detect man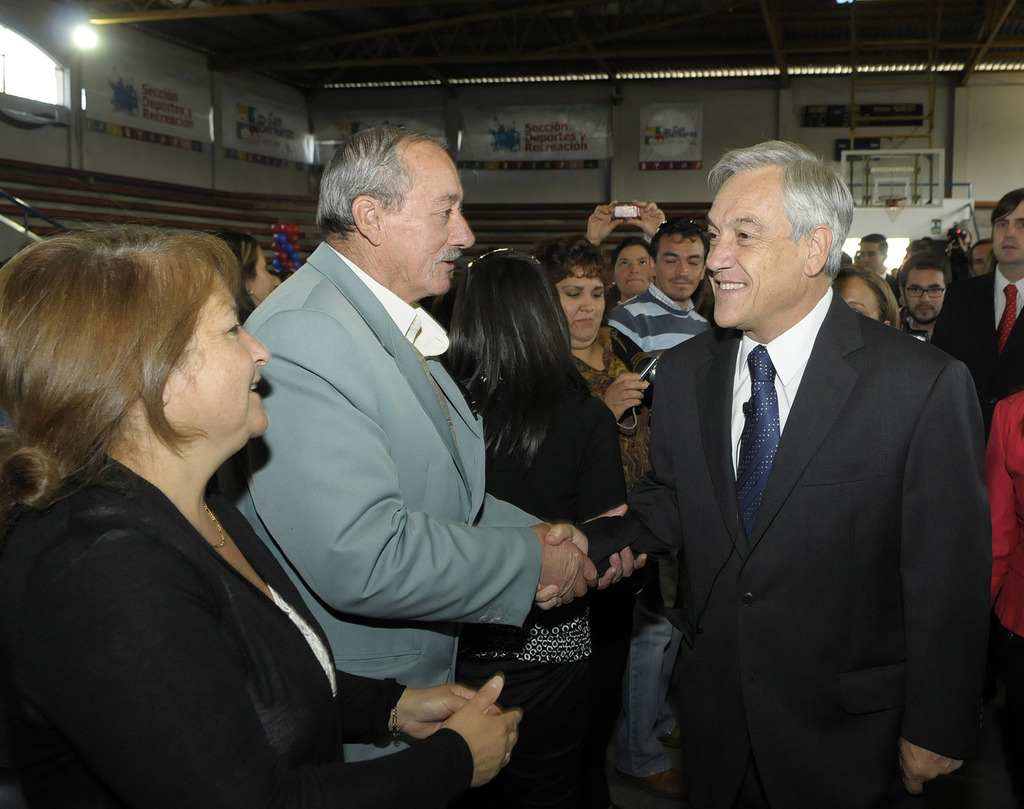
604,221,710,378
